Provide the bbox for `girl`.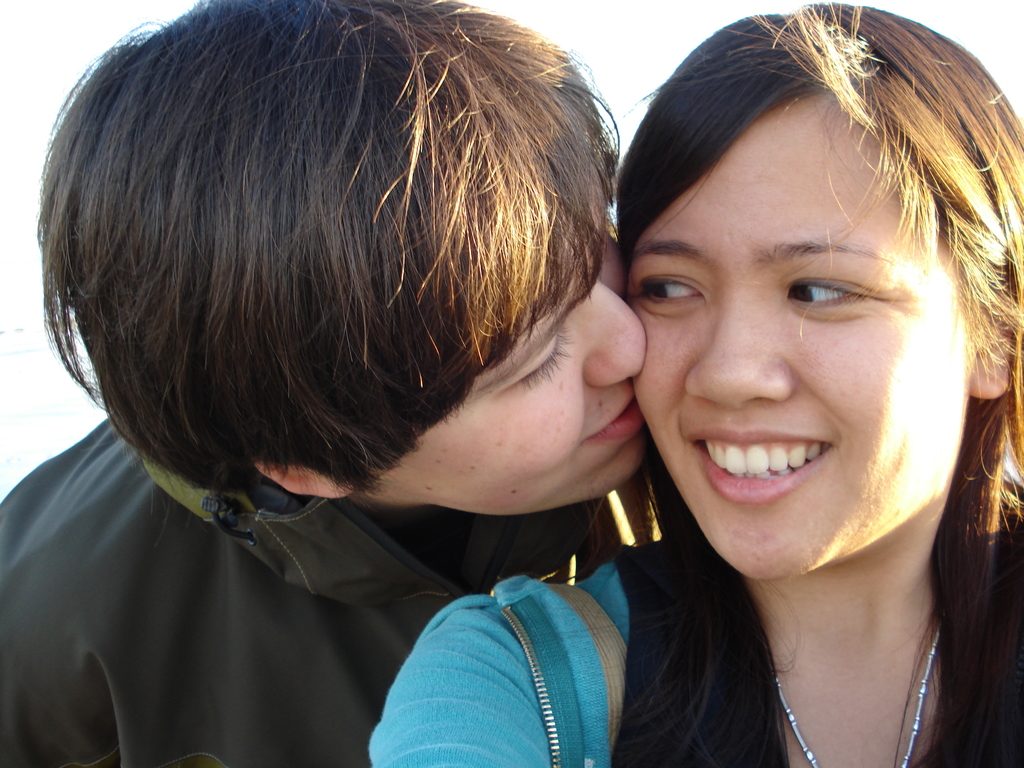
box(369, 0, 1023, 767).
